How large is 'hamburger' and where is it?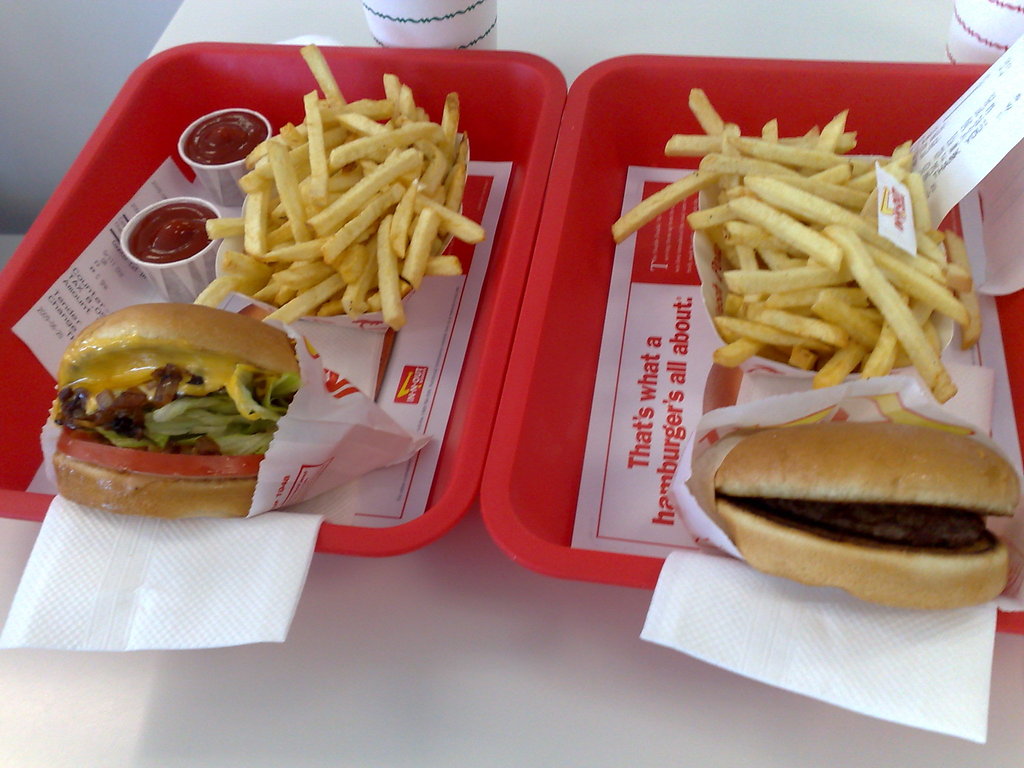
Bounding box: 715,423,1018,605.
